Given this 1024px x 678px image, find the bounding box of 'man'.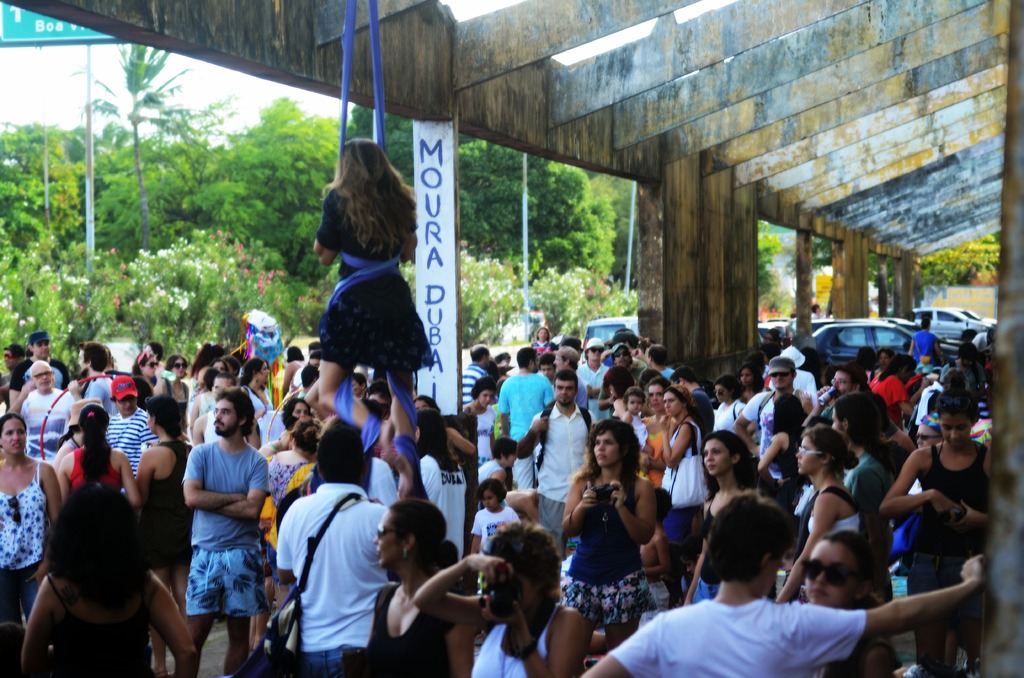
[left=184, top=389, right=270, bottom=677].
